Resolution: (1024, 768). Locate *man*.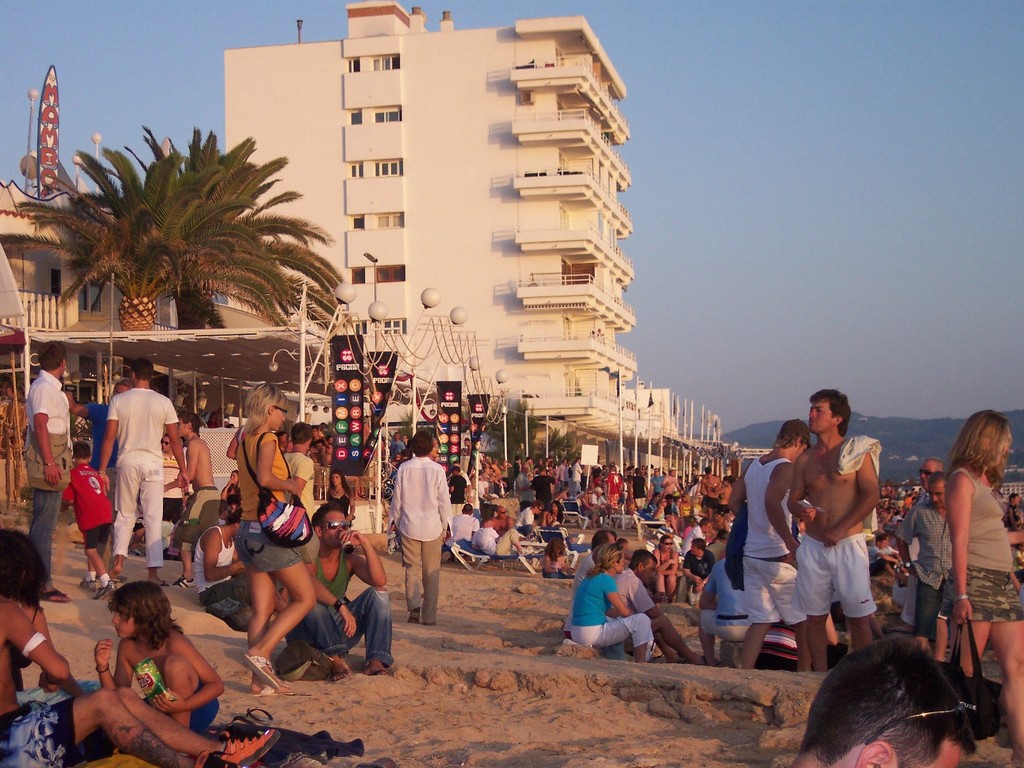
select_region(869, 537, 903, 580).
